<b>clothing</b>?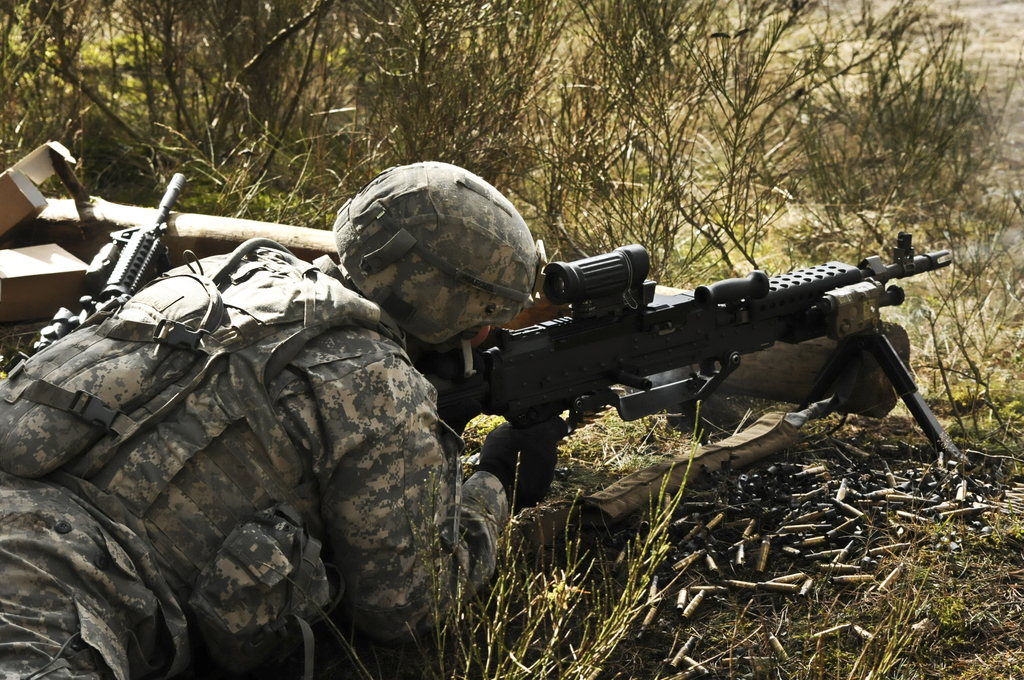
(x1=19, y1=153, x2=548, y2=644)
